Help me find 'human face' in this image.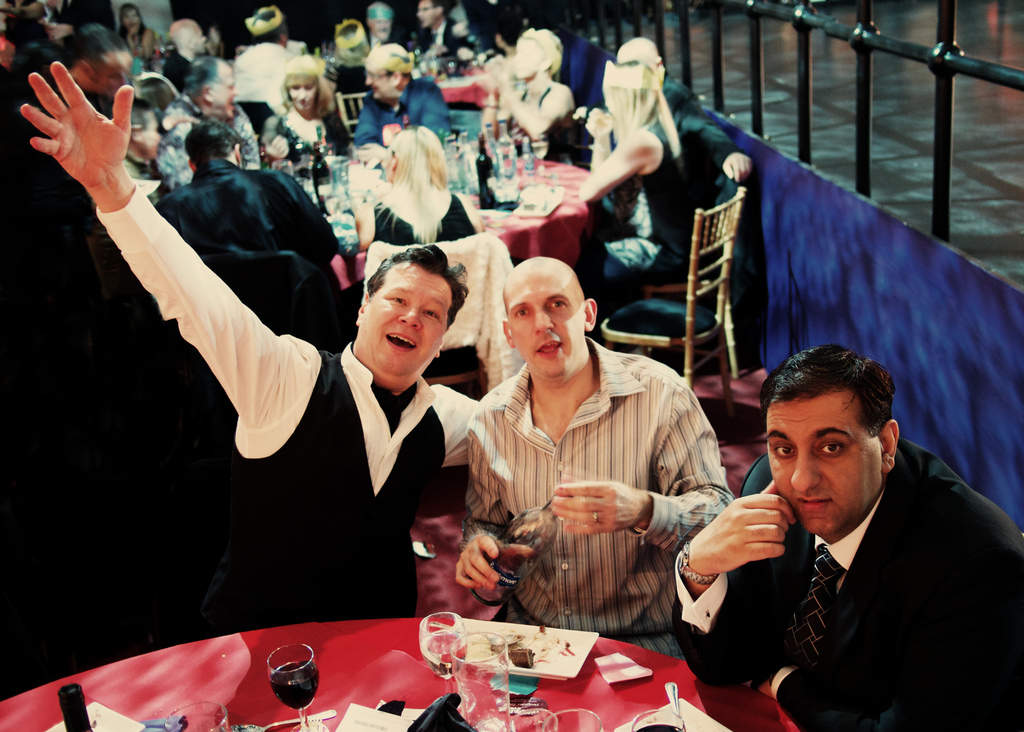
Found it: [371,17,390,40].
